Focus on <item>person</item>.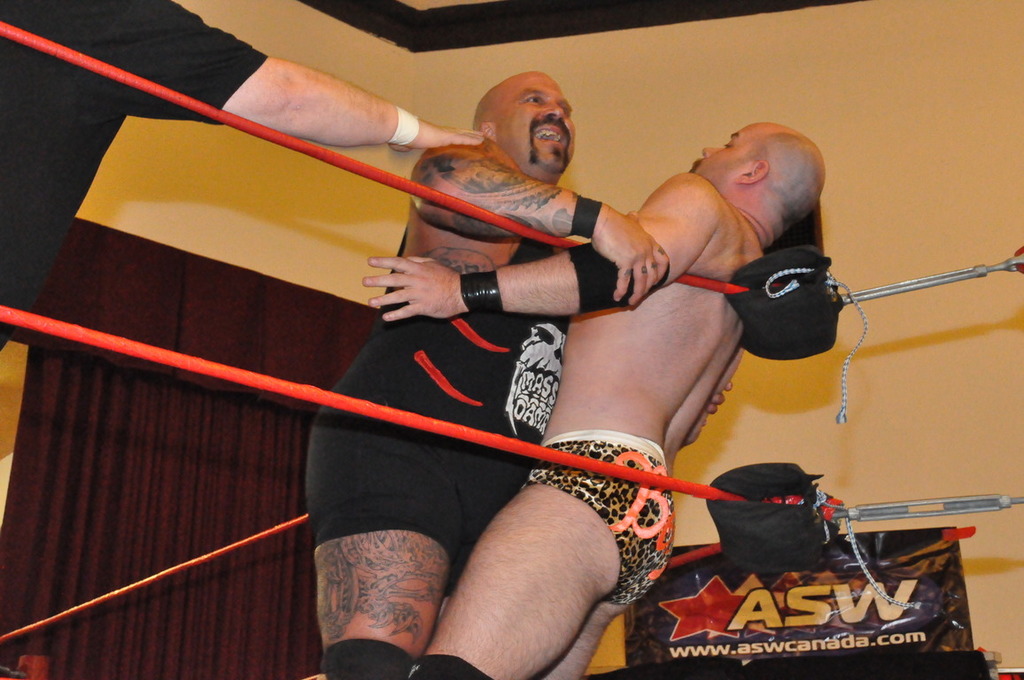
Focused at bbox=(0, 0, 487, 404).
